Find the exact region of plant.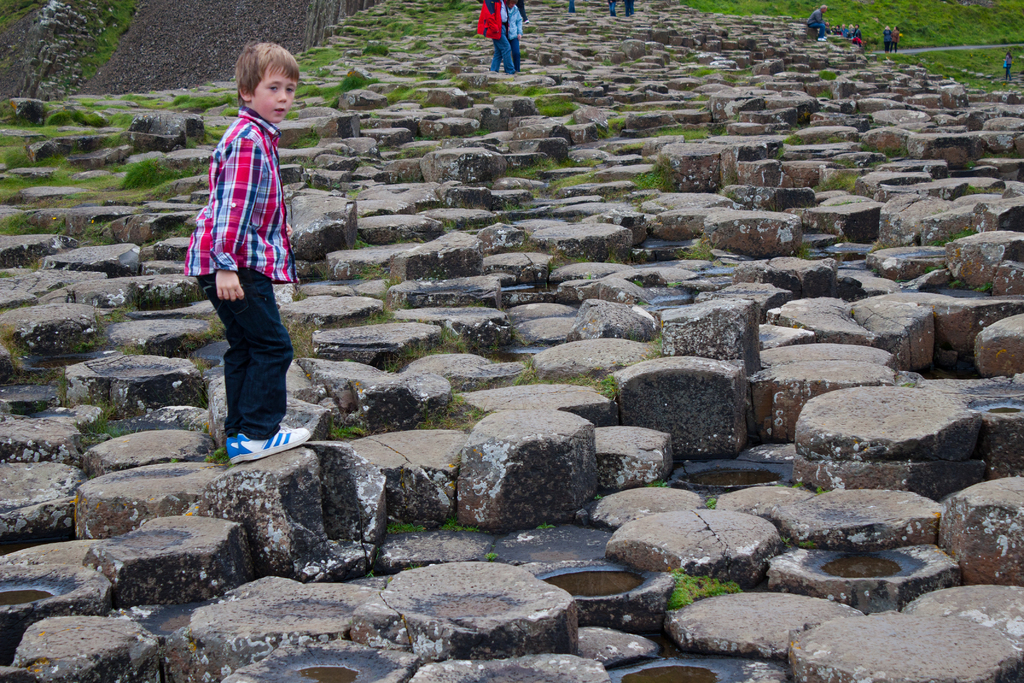
Exact region: detection(964, 180, 980, 195).
